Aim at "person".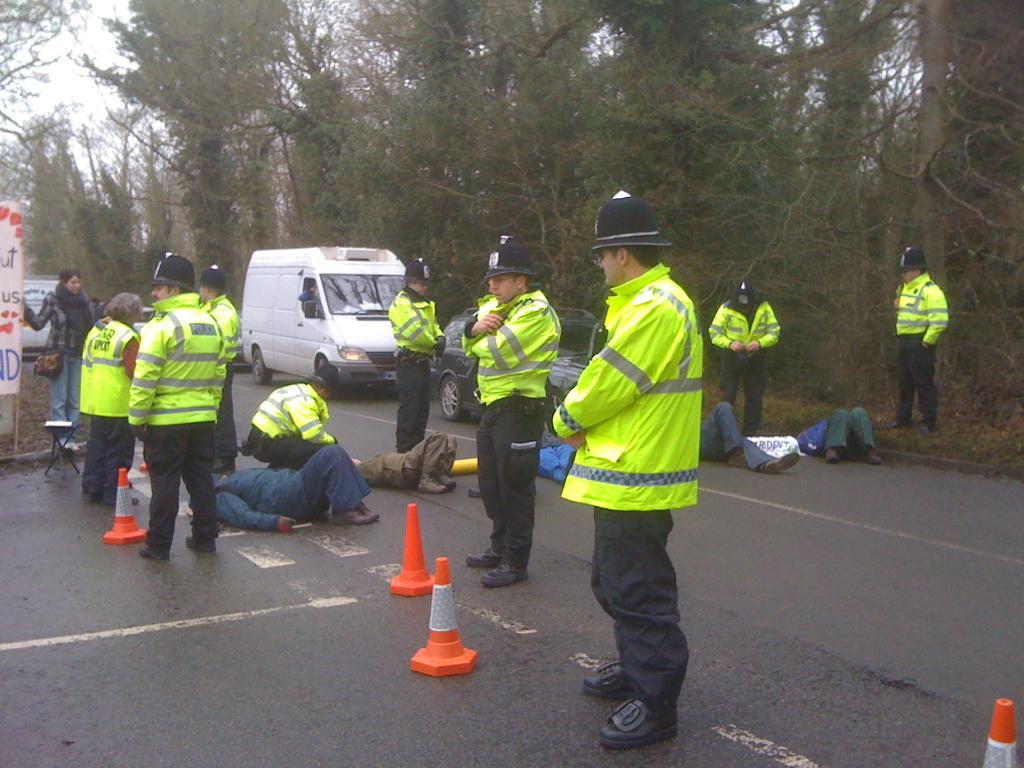
Aimed at x1=18, y1=262, x2=95, y2=446.
